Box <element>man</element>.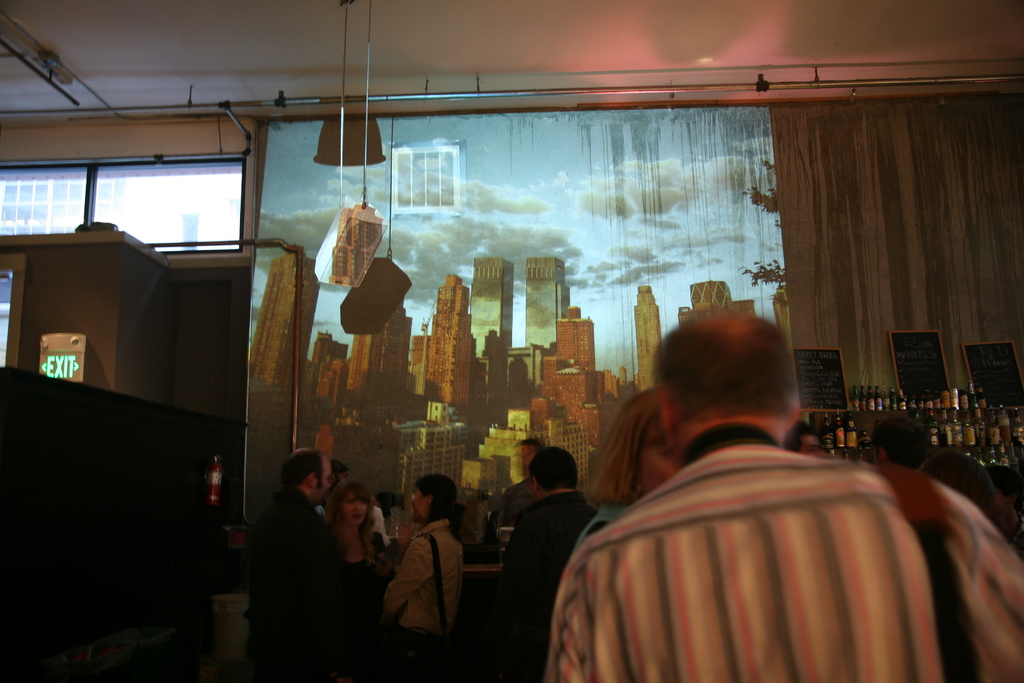
(x1=315, y1=459, x2=349, y2=518).
